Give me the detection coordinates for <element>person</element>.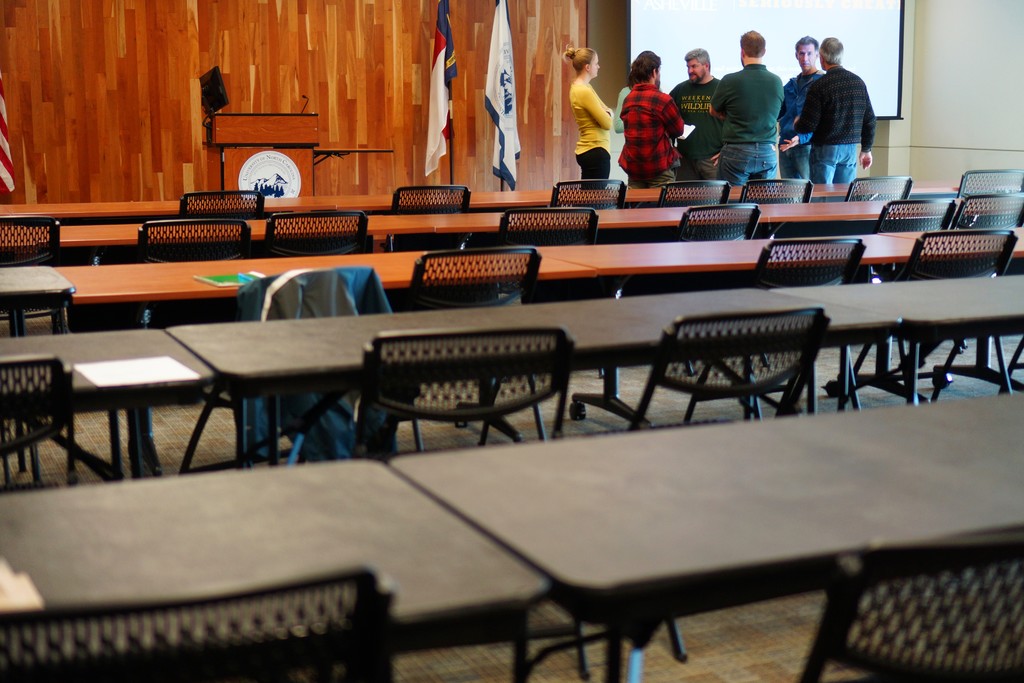
772,31,822,188.
